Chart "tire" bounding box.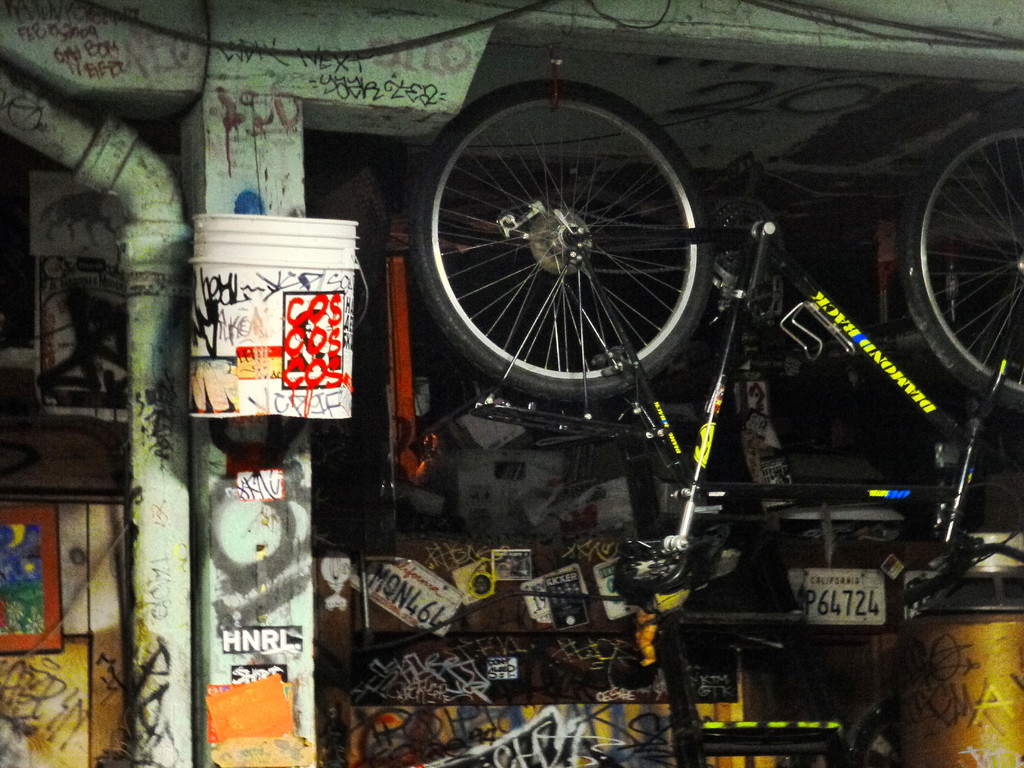
Charted: box=[897, 114, 1023, 413].
